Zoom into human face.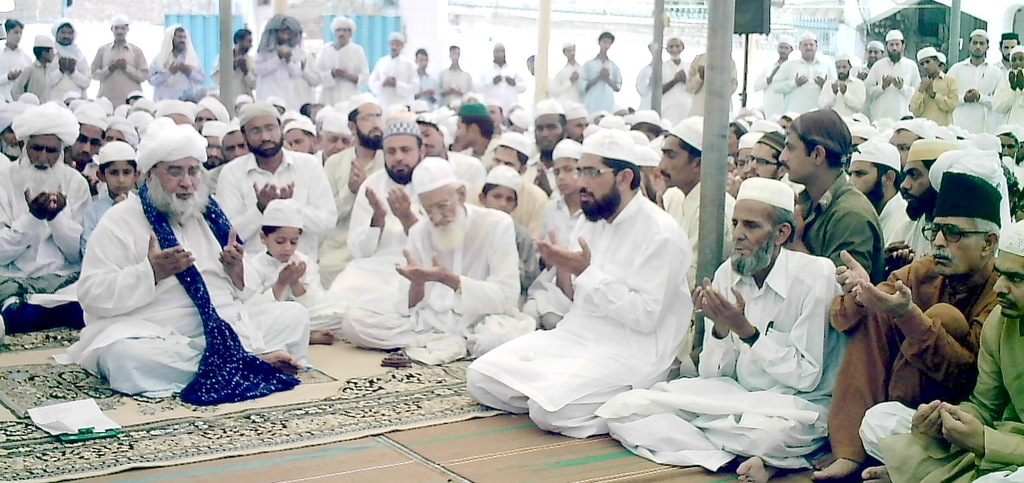
Zoom target: 659 140 690 187.
